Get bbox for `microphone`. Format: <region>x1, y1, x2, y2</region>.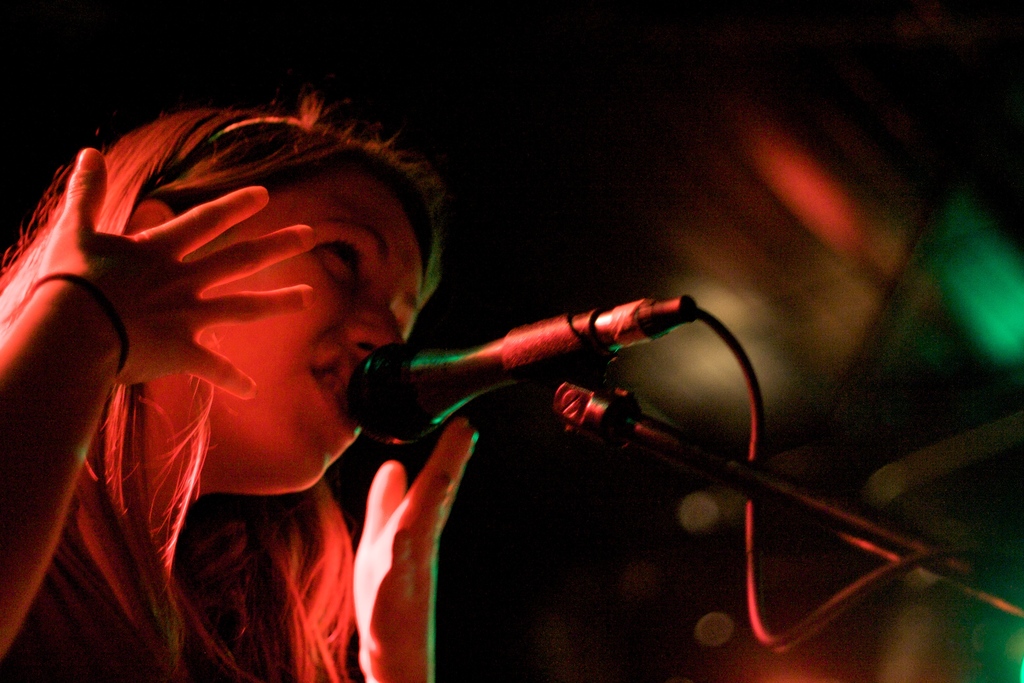
<region>344, 294, 749, 462</region>.
